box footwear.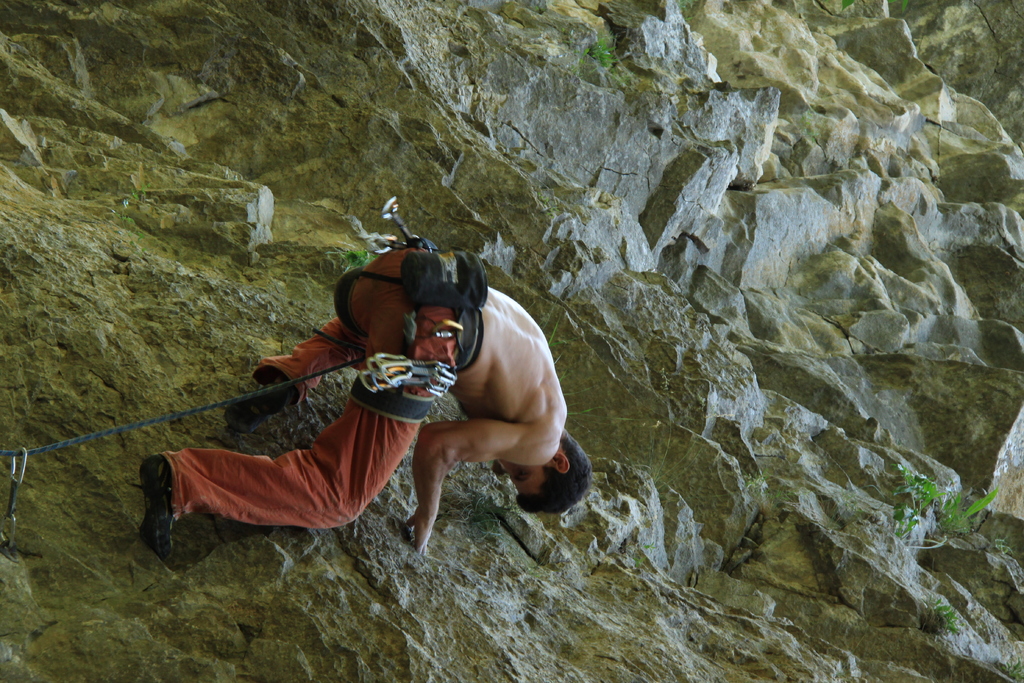
select_region(136, 447, 176, 564).
